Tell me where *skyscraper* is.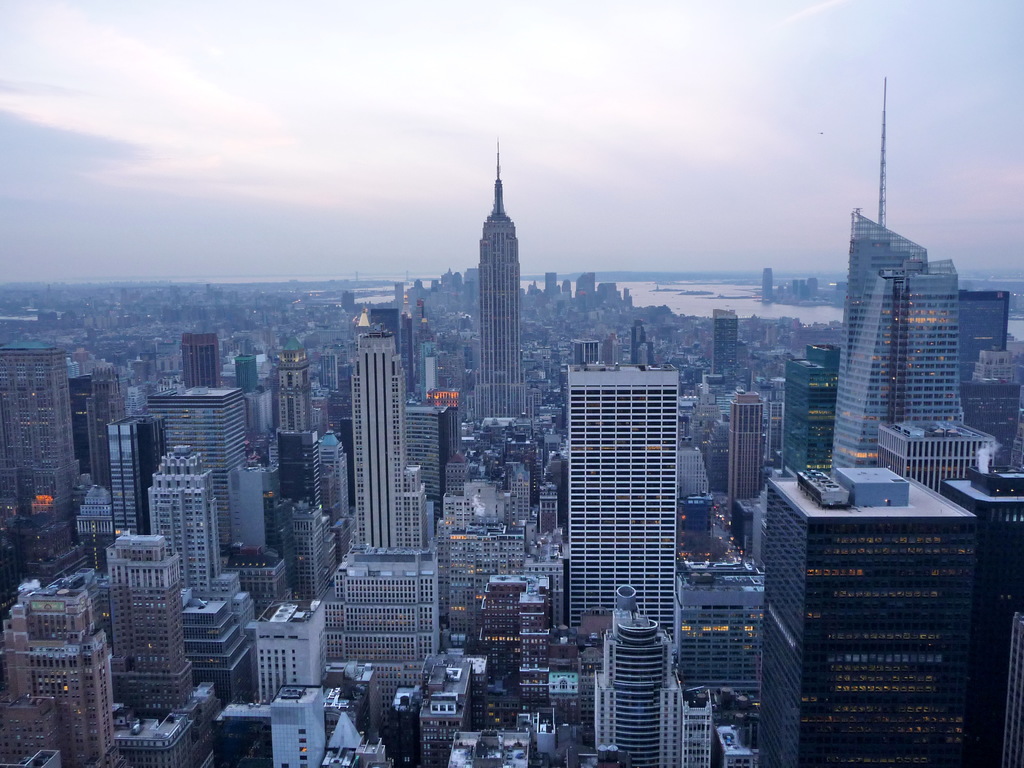
*skyscraper* is at region(282, 339, 334, 458).
